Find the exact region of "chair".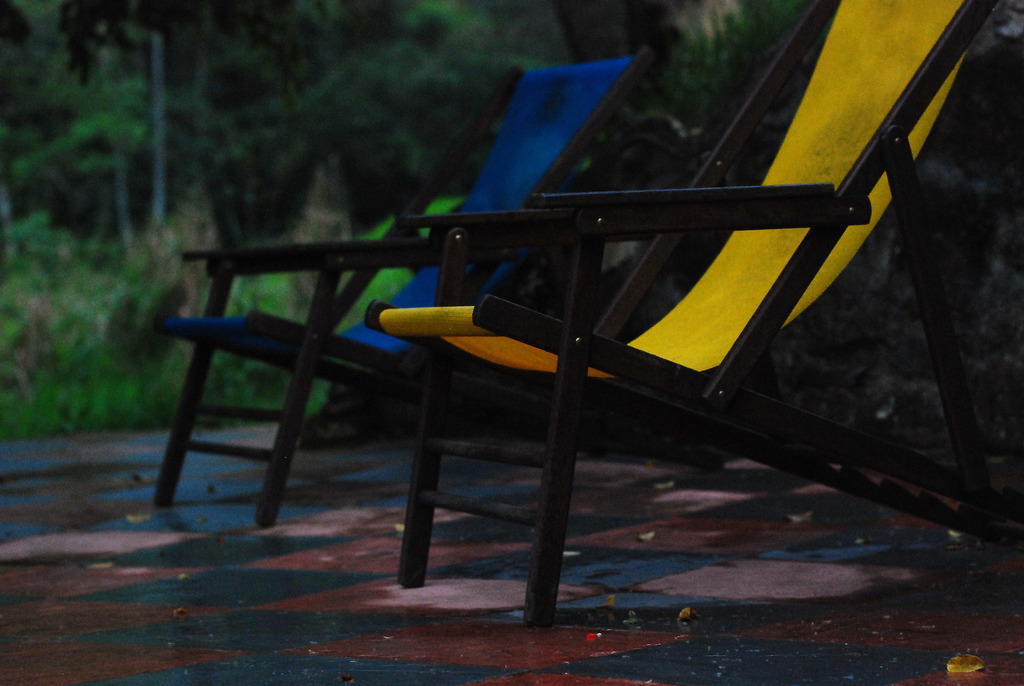
Exact region: rect(152, 43, 648, 530).
